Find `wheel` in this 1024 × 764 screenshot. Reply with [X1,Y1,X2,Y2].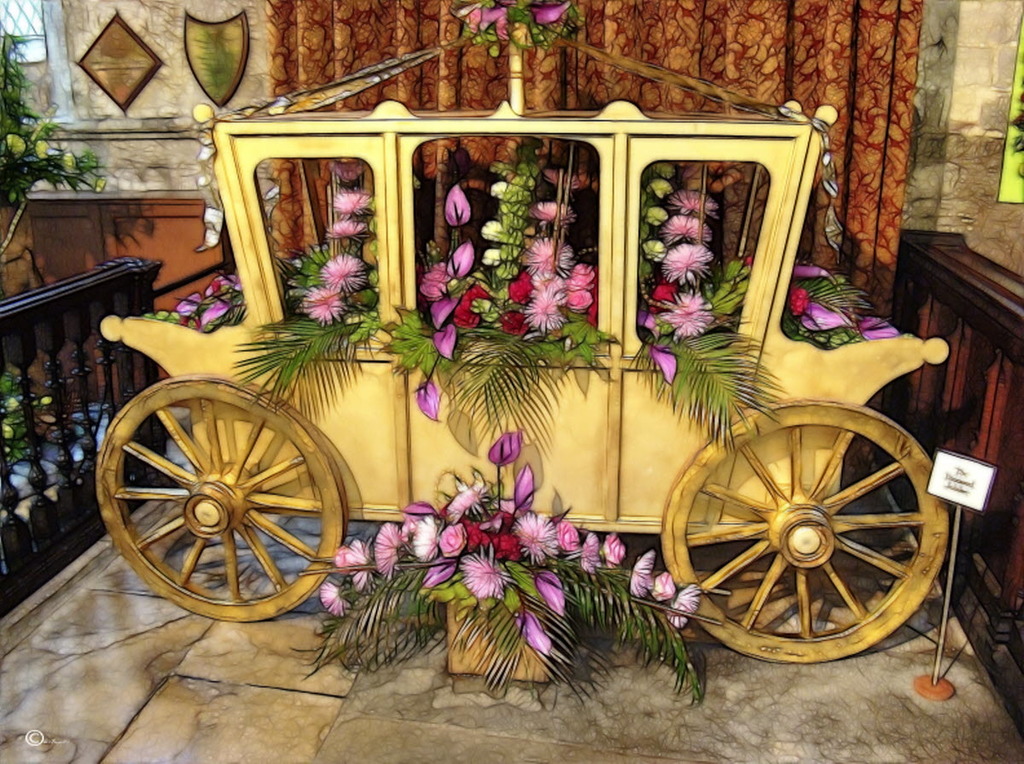
[96,365,358,621].
